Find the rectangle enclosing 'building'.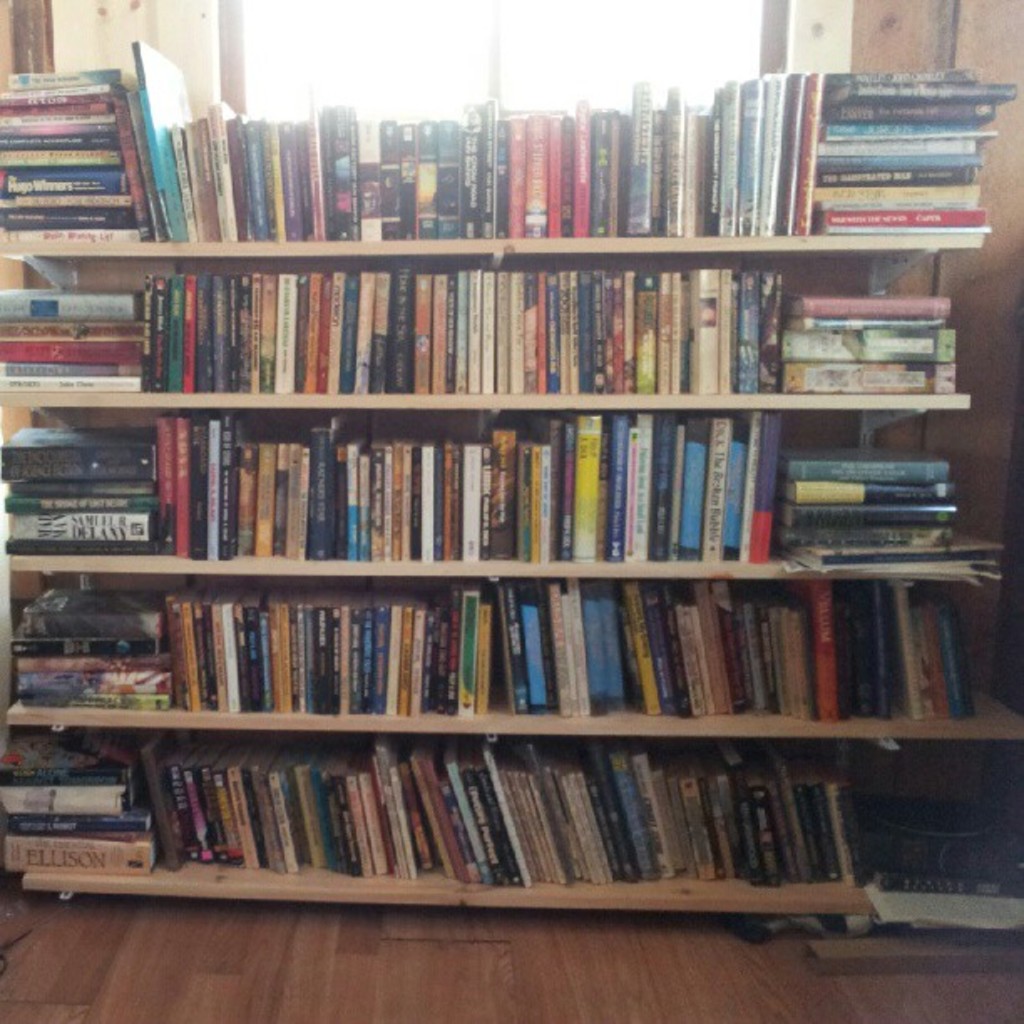
locate(0, 0, 1022, 1022).
